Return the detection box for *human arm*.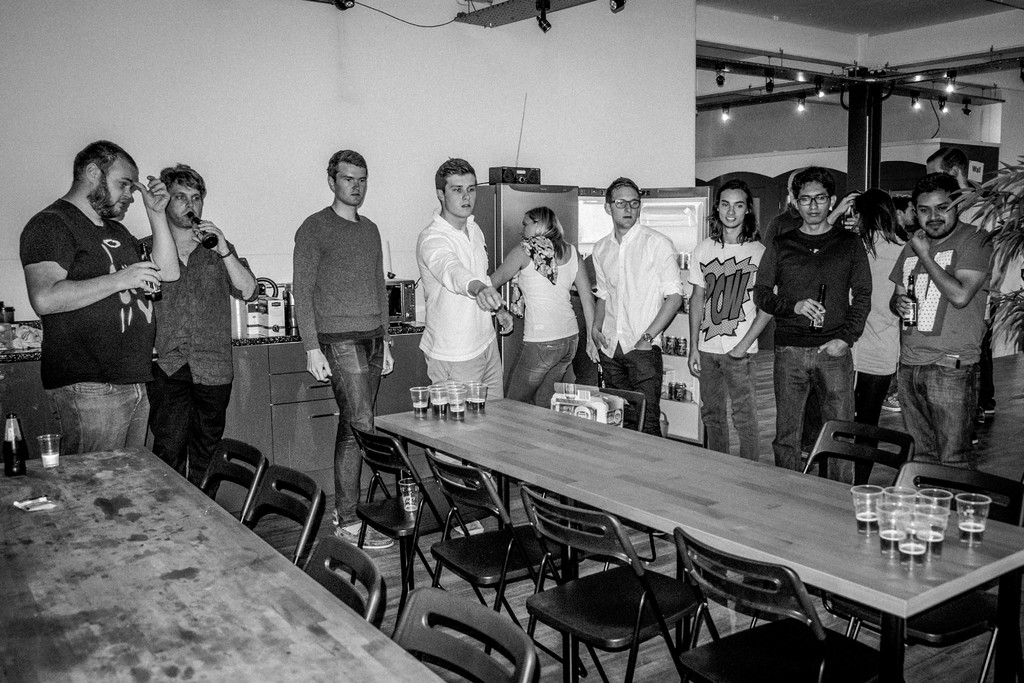
{"x1": 730, "y1": 240, "x2": 786, "y2": 360}.
